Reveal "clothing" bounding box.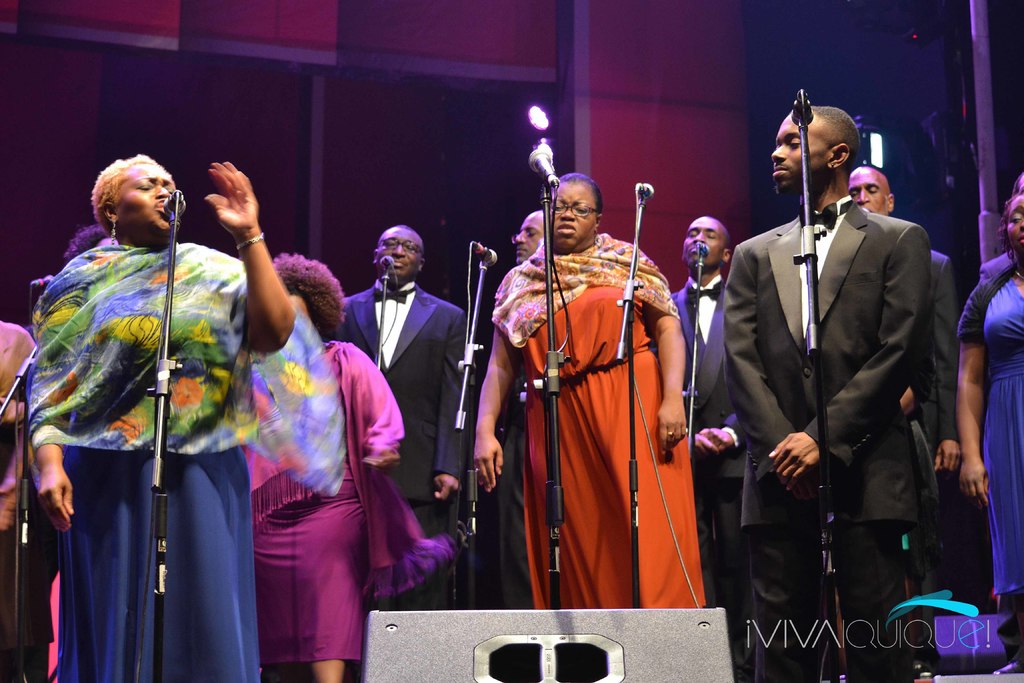
Revealed: 677:187:928:682.
